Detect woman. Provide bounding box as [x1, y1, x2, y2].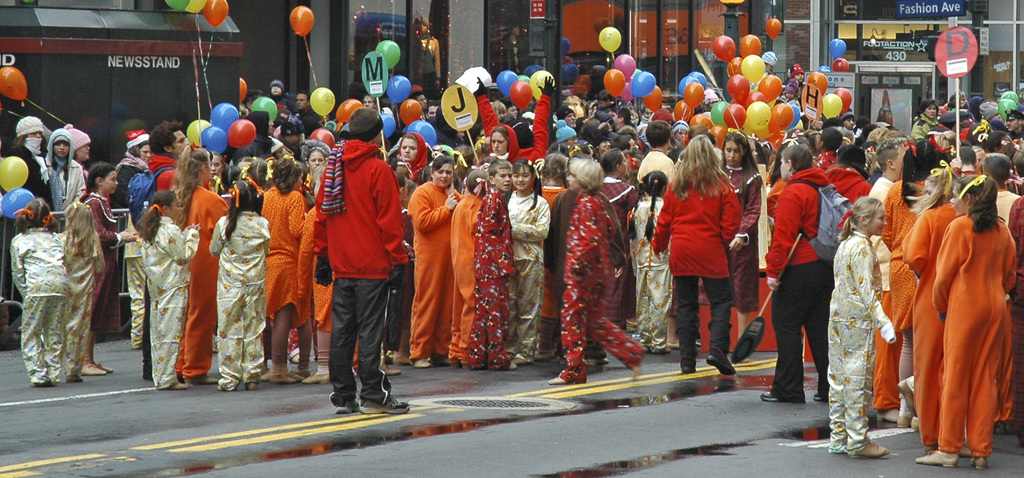
[109, 128, 151, 334].
